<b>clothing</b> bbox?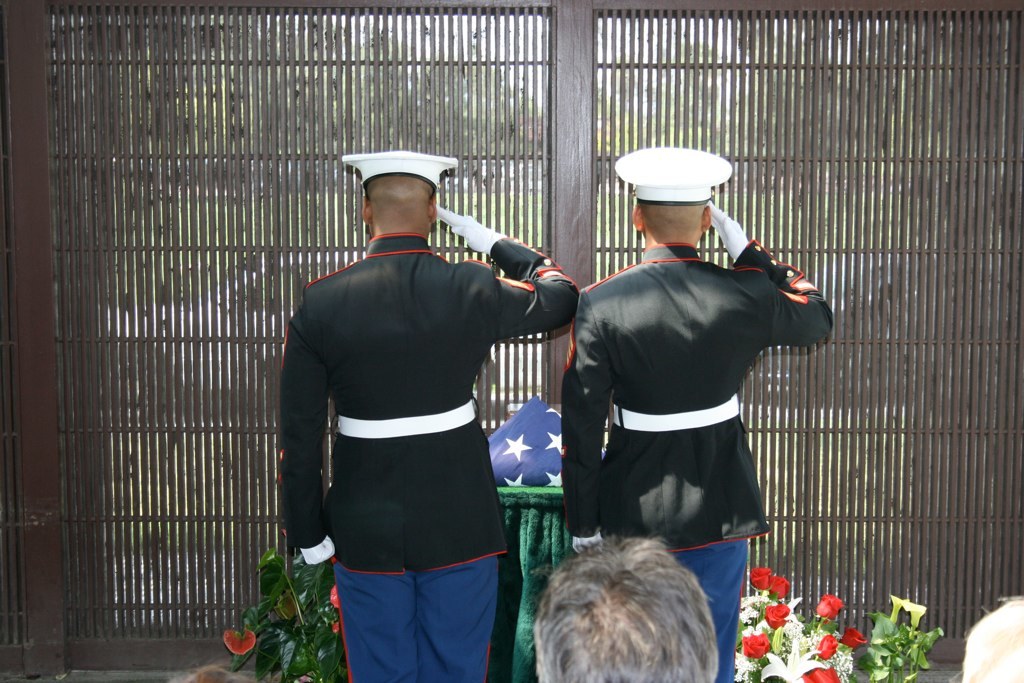
Rect(274, 211, 577, 682)
